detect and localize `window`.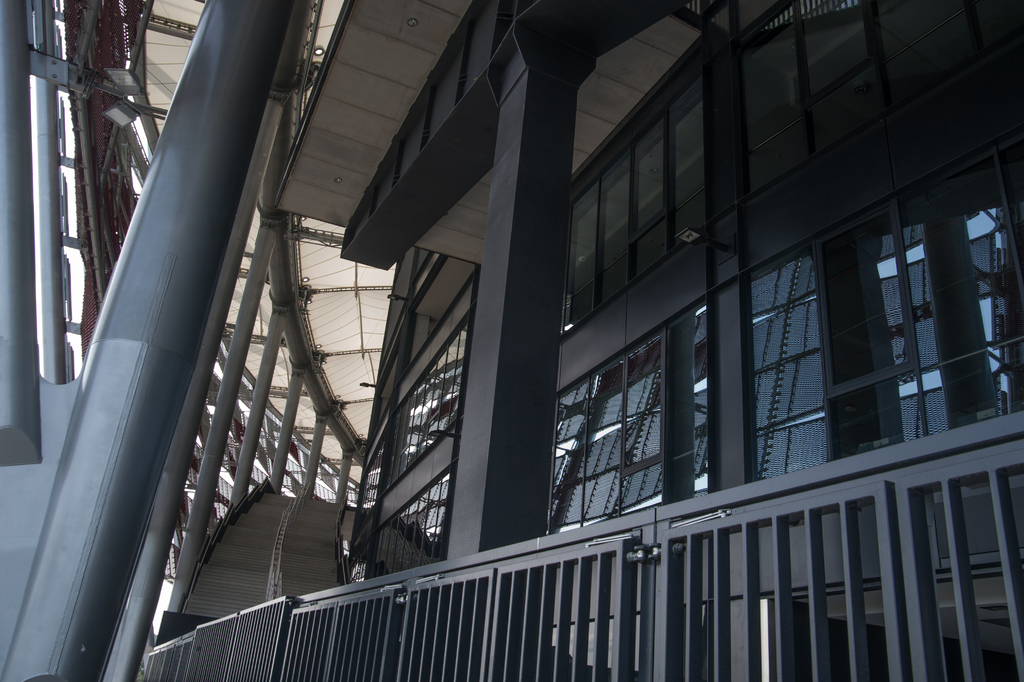
Localized at BBox(565, 61, 708, 339).
